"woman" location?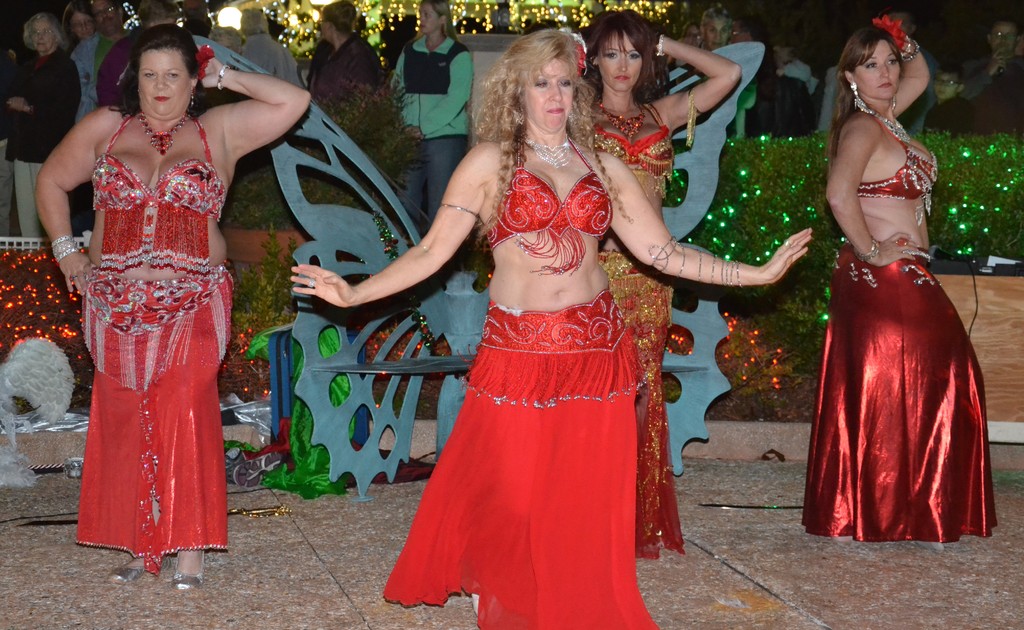
<bbox>390, 0, 472, 228</bbox>
